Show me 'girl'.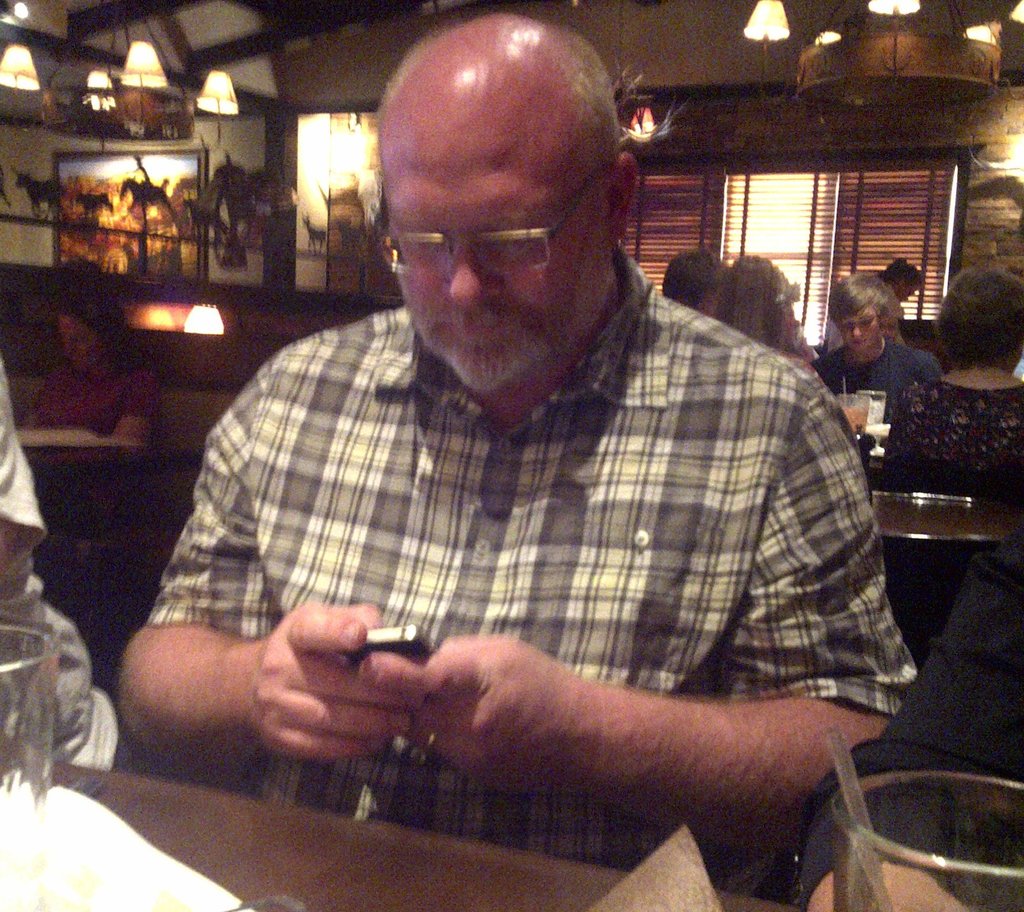
'girl' is here: [697,261,820,370].
